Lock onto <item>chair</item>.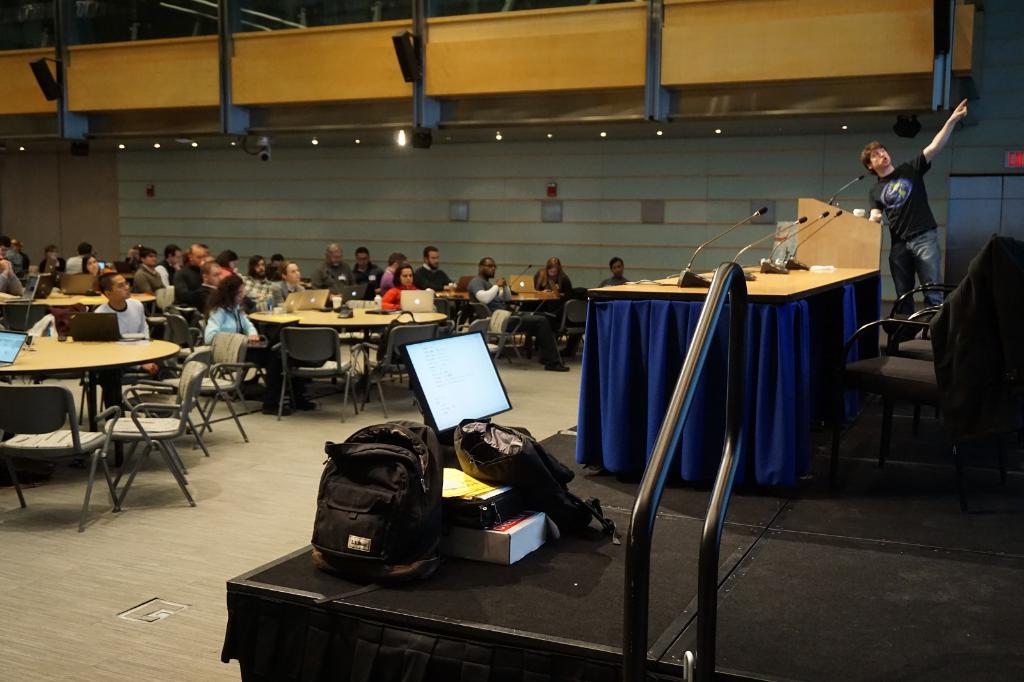
Locked: 164, 330, 254, 443.
